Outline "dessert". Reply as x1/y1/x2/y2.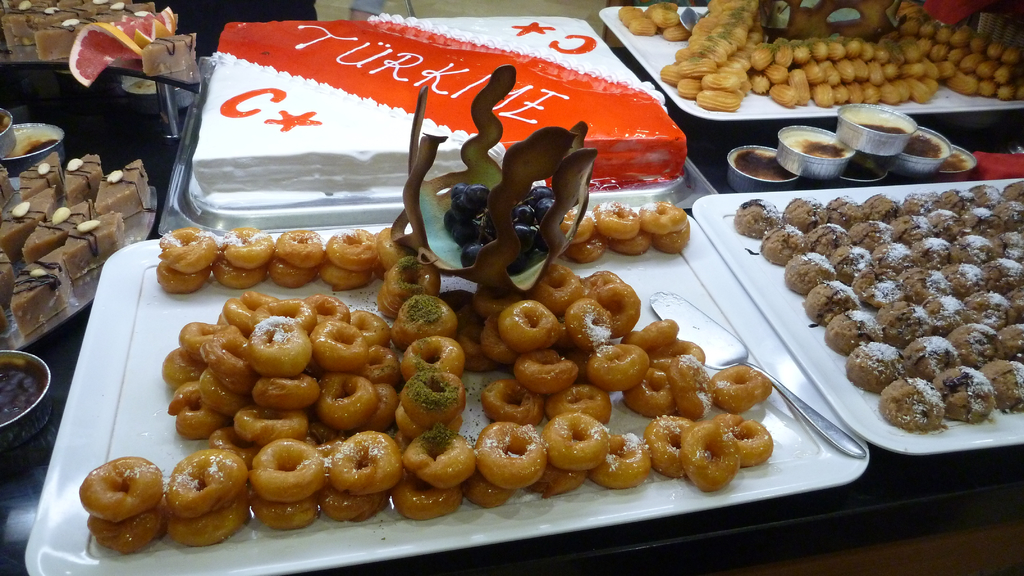
884/301/922/333.
